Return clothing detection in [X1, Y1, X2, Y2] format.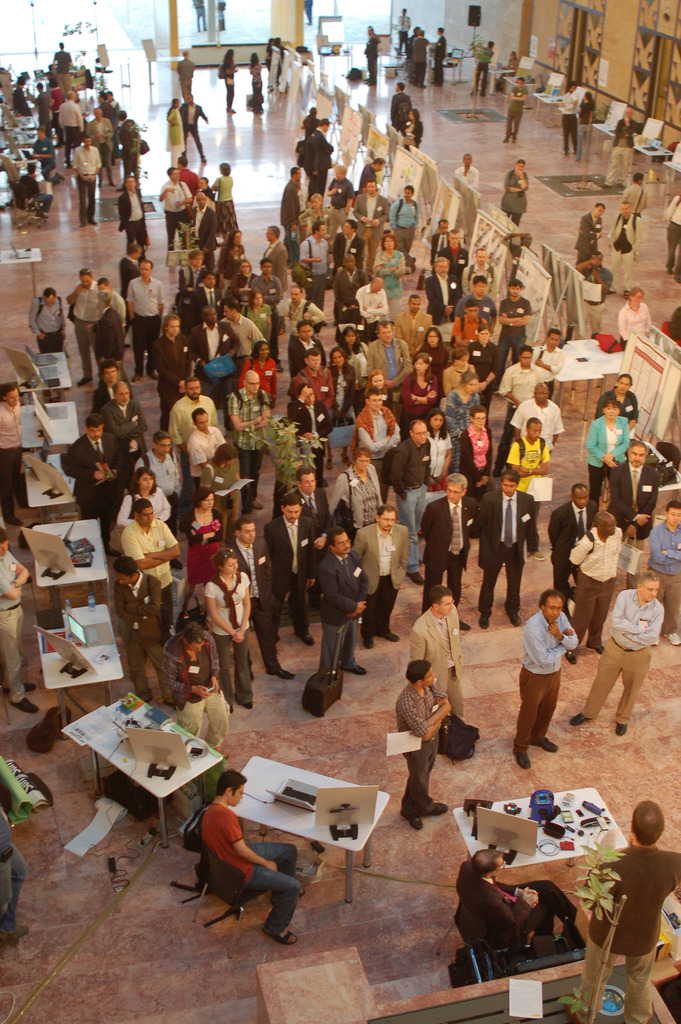
[357, 285, 386, 318].
